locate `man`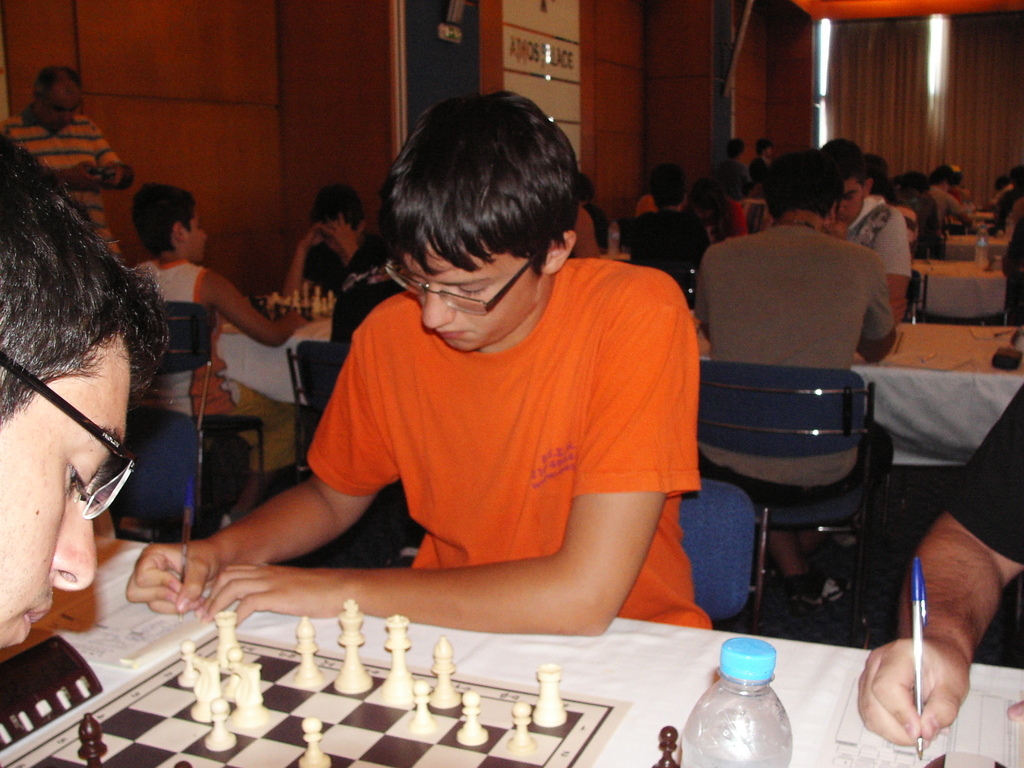
bbox(0, 119, 175, 655)
